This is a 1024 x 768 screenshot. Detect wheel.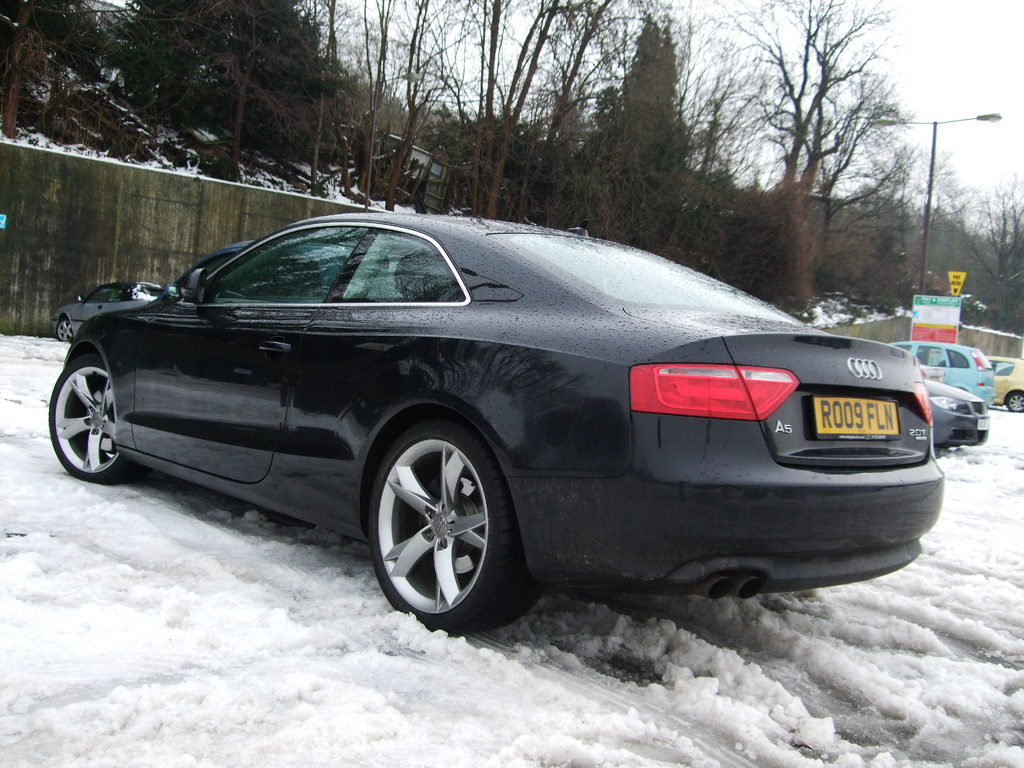
[left=363, top=418, right=513, bottom=623].
